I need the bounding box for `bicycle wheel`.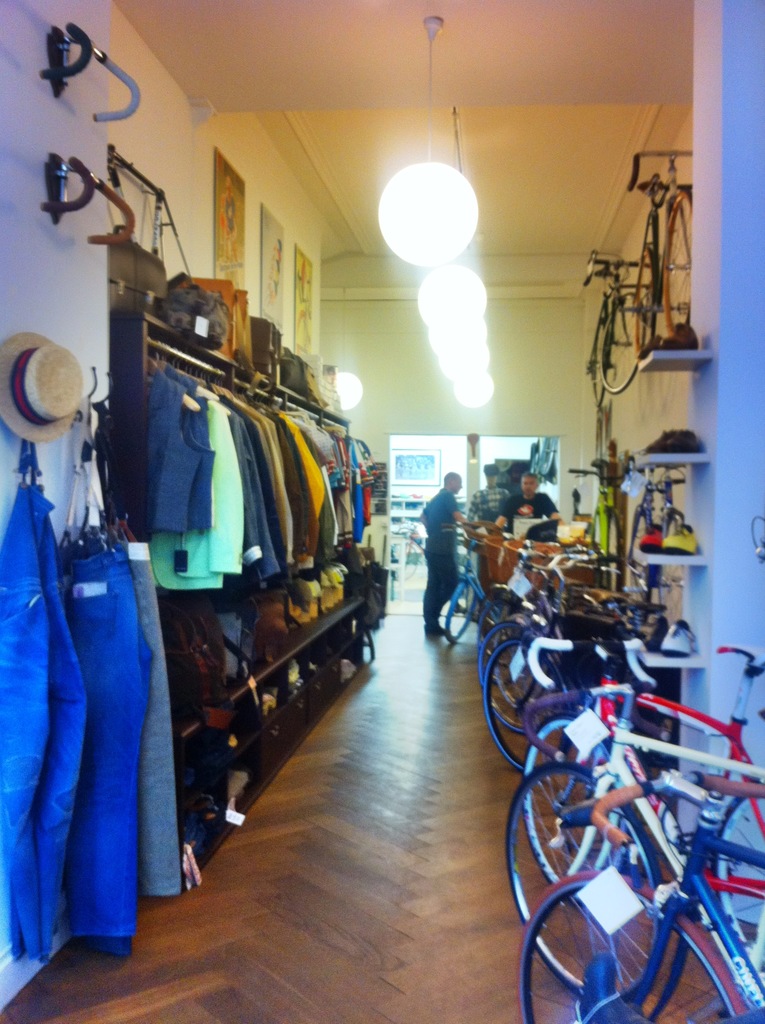
Here it is: BBox(713, 787, 764, 951).
